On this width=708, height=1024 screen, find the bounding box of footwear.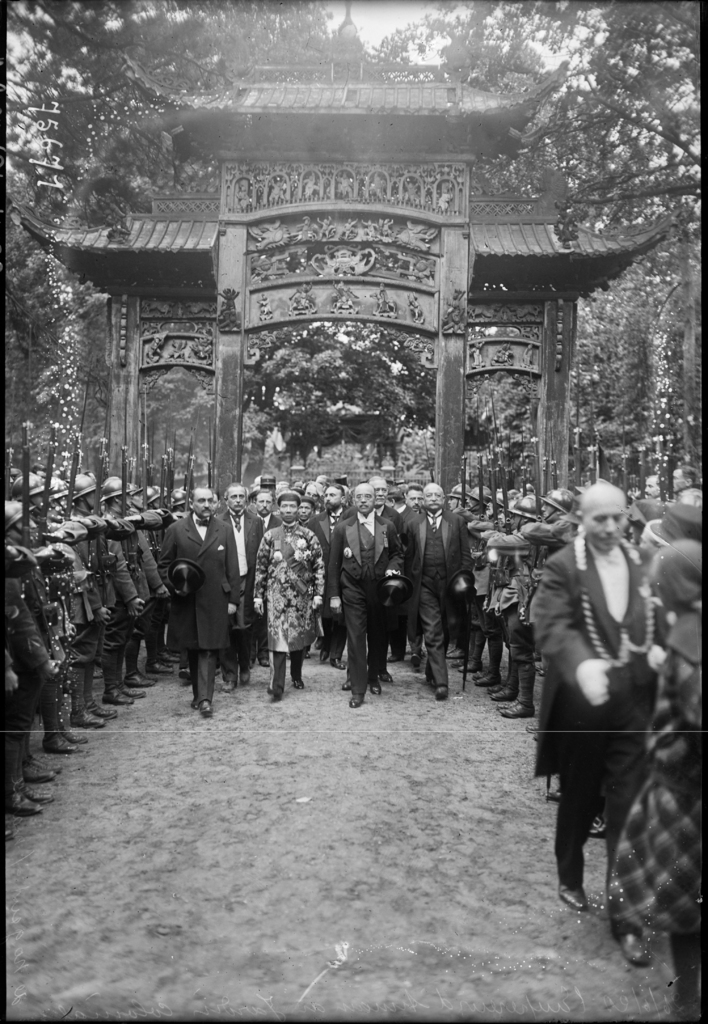
Bounding box: 68:712:103:724.
